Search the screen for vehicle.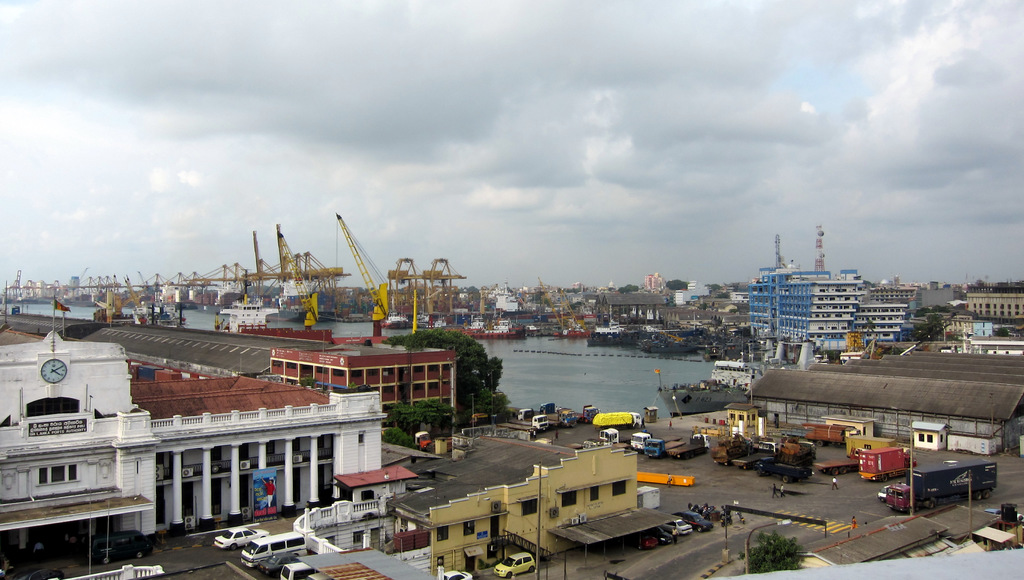
Found at 514/405/526/422.
